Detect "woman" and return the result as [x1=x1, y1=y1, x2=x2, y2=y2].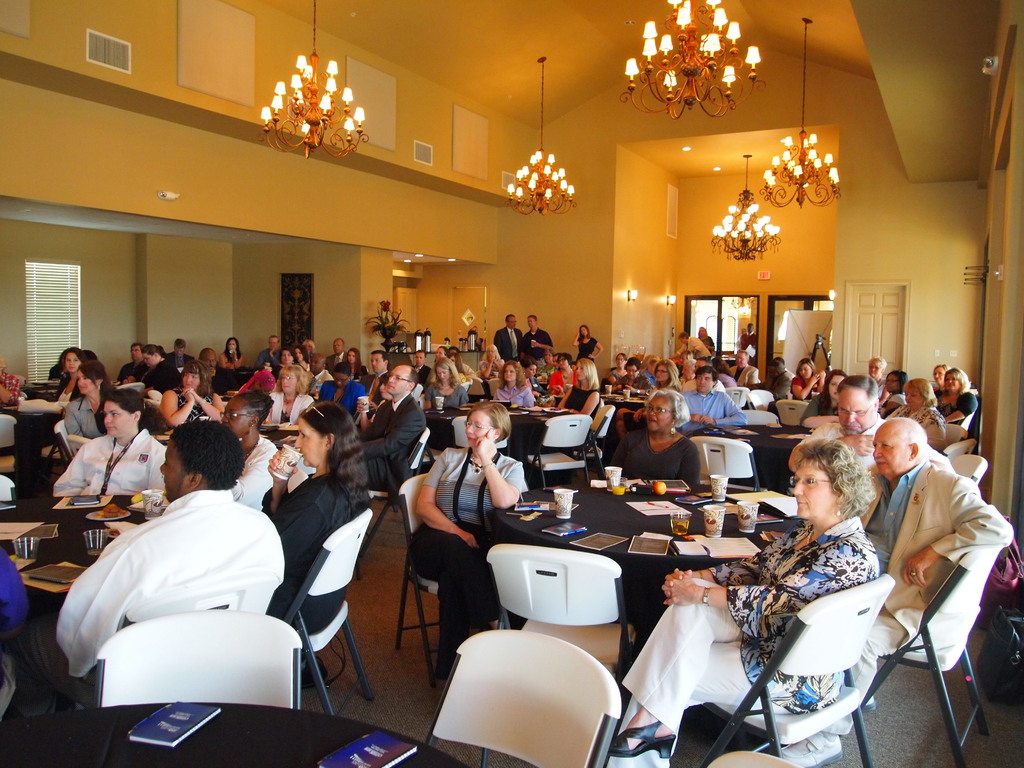
[x1=789, y1=353, x2=837, y2=398].
